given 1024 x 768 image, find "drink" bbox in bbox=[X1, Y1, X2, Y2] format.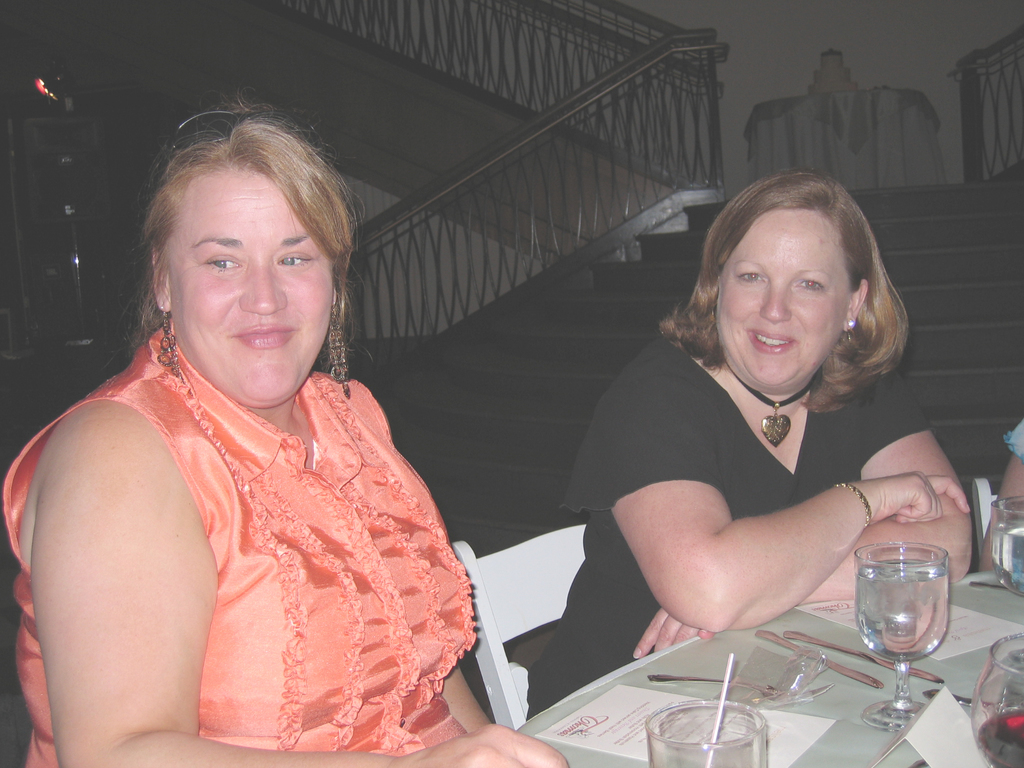
bbox=[837, 538, 943, 665].
